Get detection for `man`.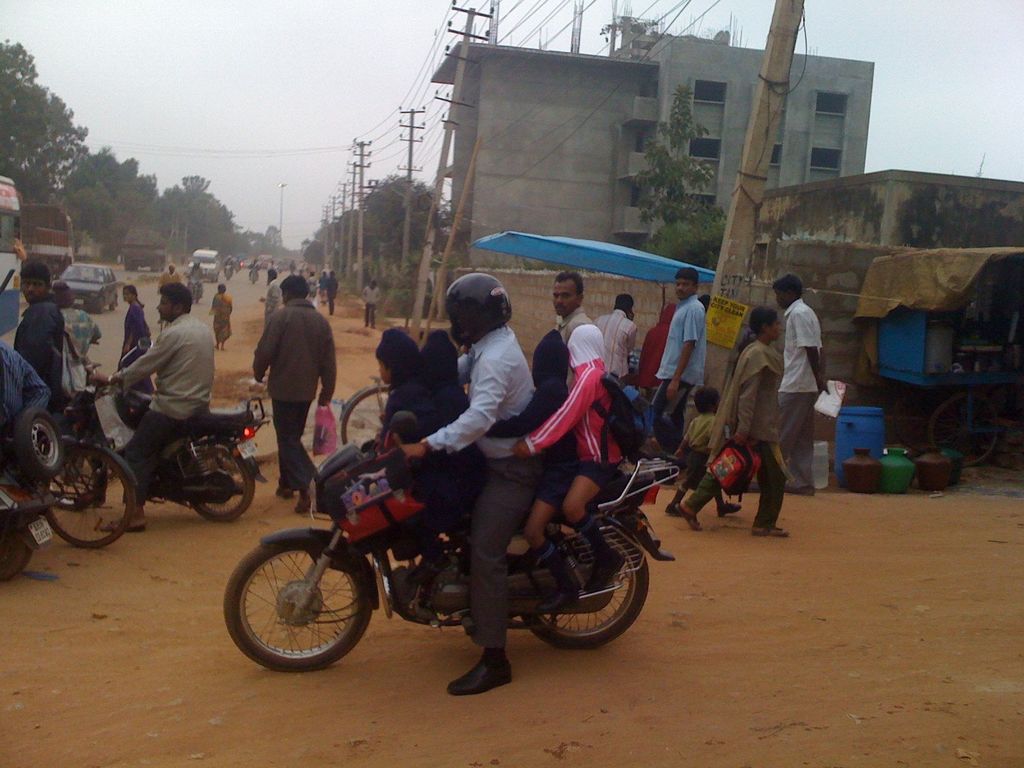
Detection: (399,269,539,692).
